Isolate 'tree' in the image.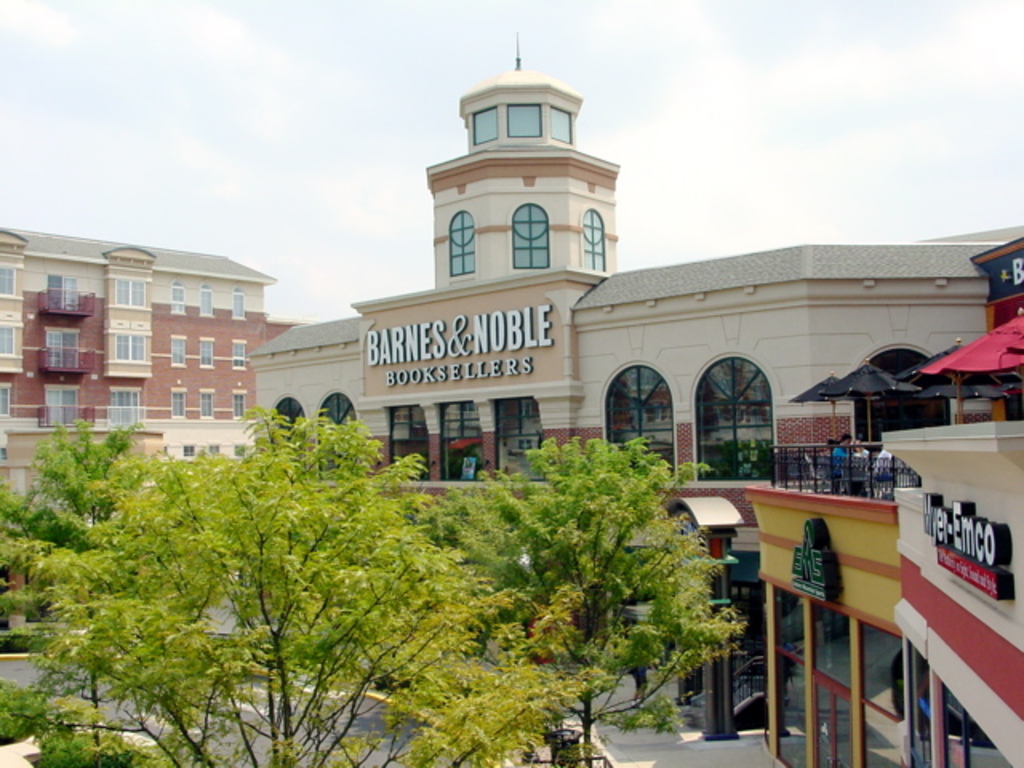
Isolated region: {"x1": 8, "y1": 416, "x2": 163, "y2": 763}.
